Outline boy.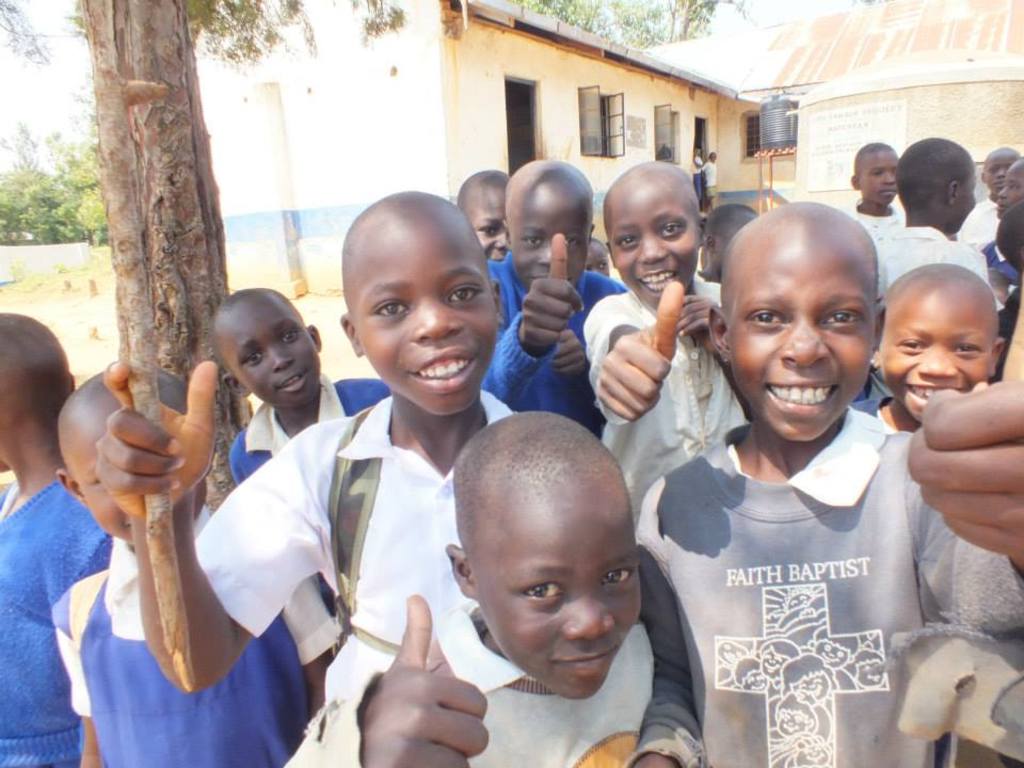
Outline: <region>631, 194, 963, 757</region>.
